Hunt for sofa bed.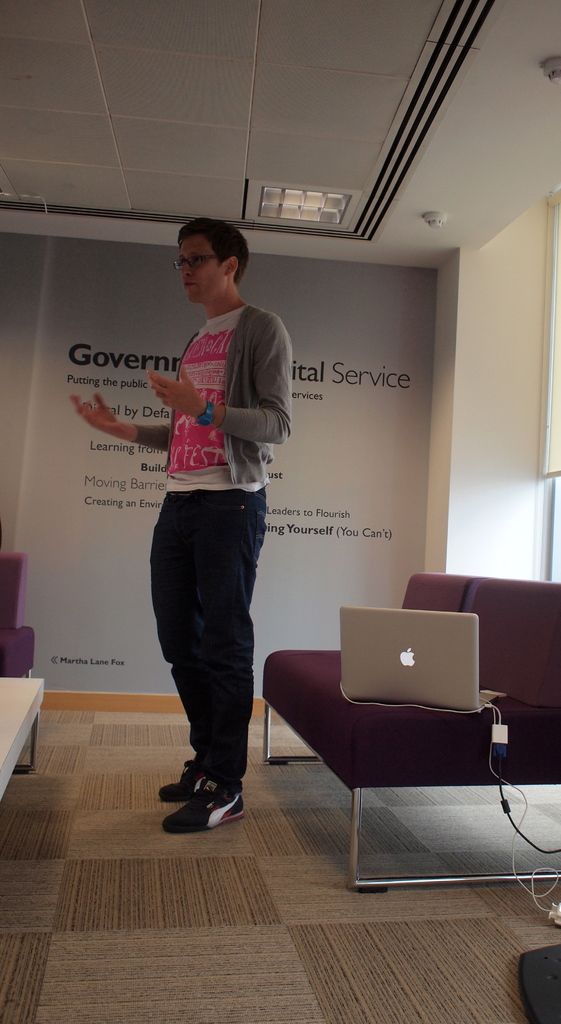
Hunted down at l=261, t=565, r=560, b=891.
